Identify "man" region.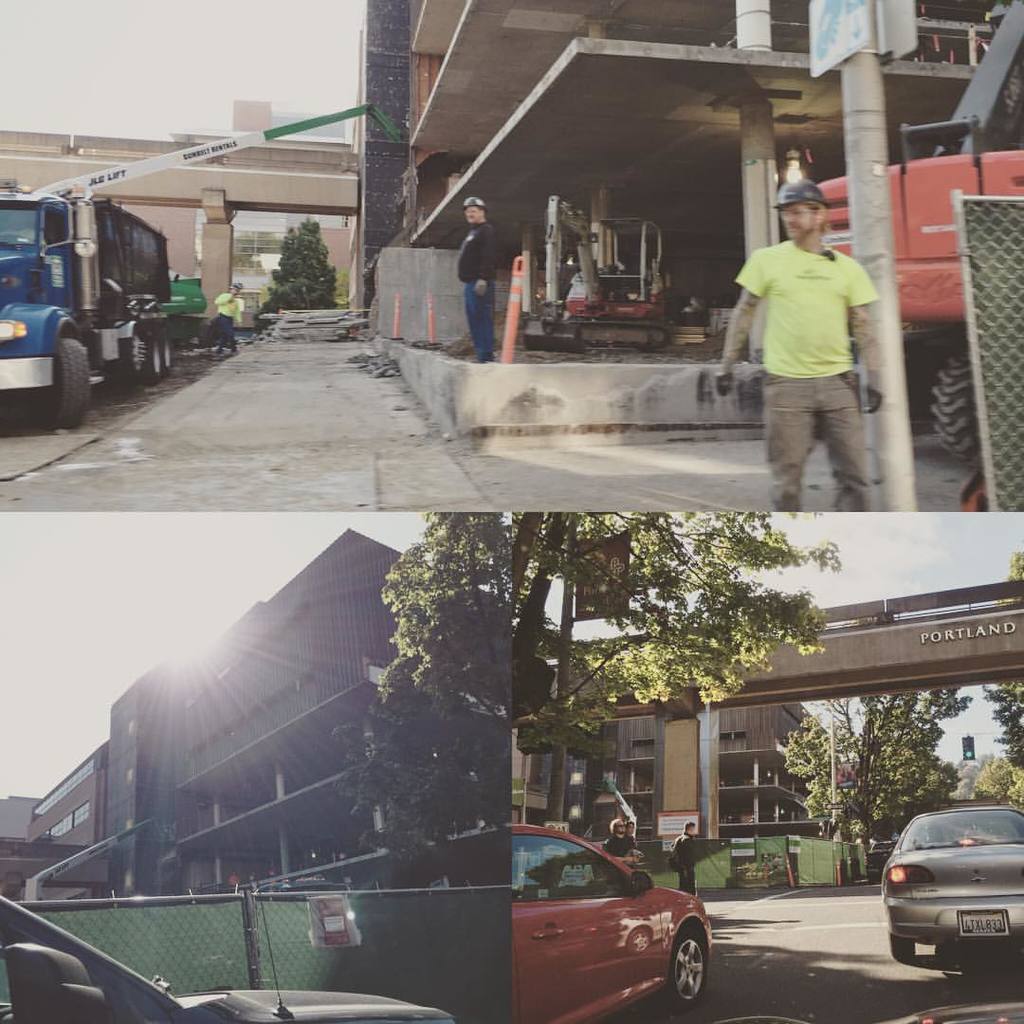
Region: rect(664, 818, 703, 903).
